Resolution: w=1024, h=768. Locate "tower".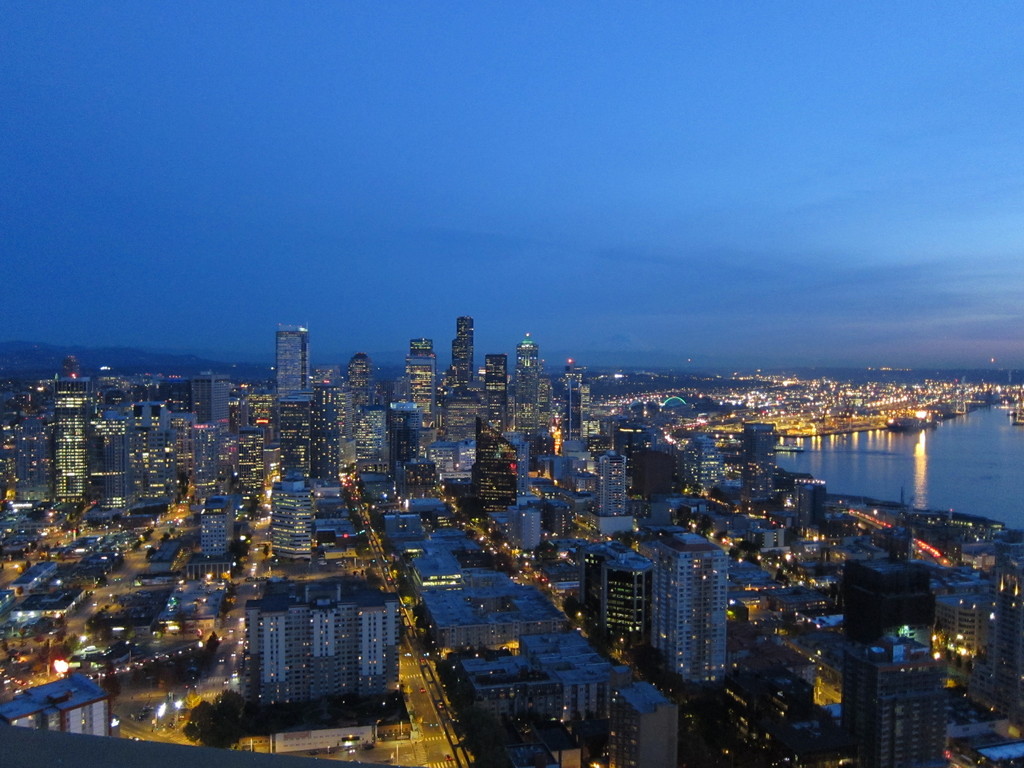
select_region(88, 408, 133, 515).
